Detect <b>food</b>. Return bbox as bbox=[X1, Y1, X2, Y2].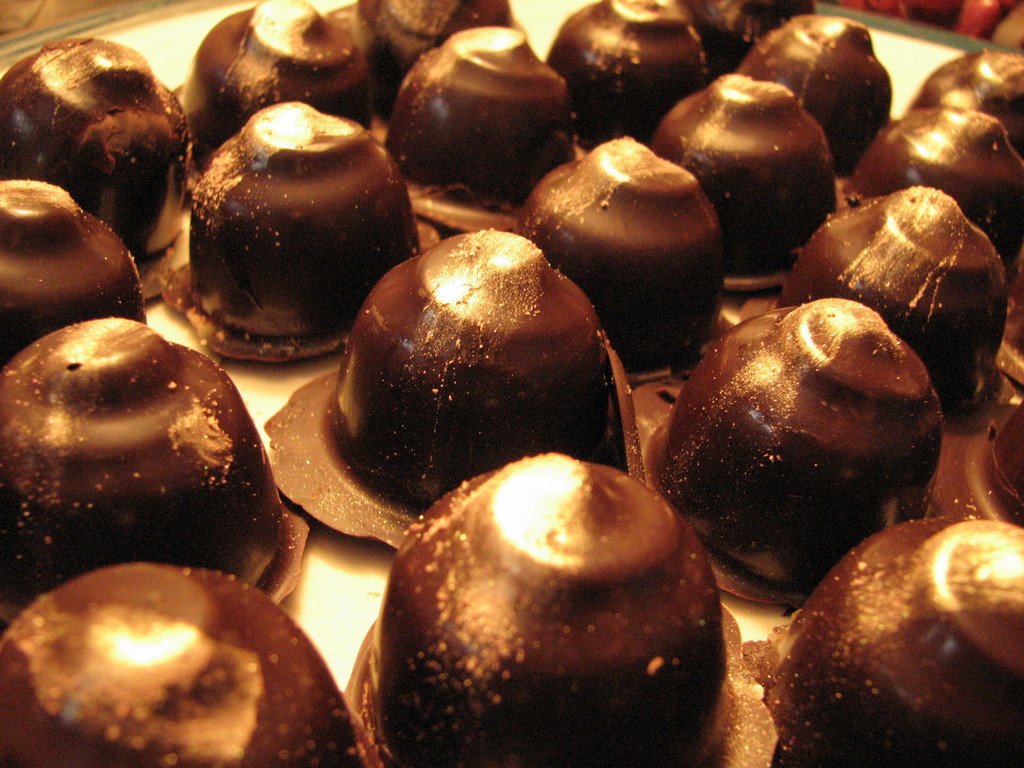
bbox=[0, 315, 314, 605].
